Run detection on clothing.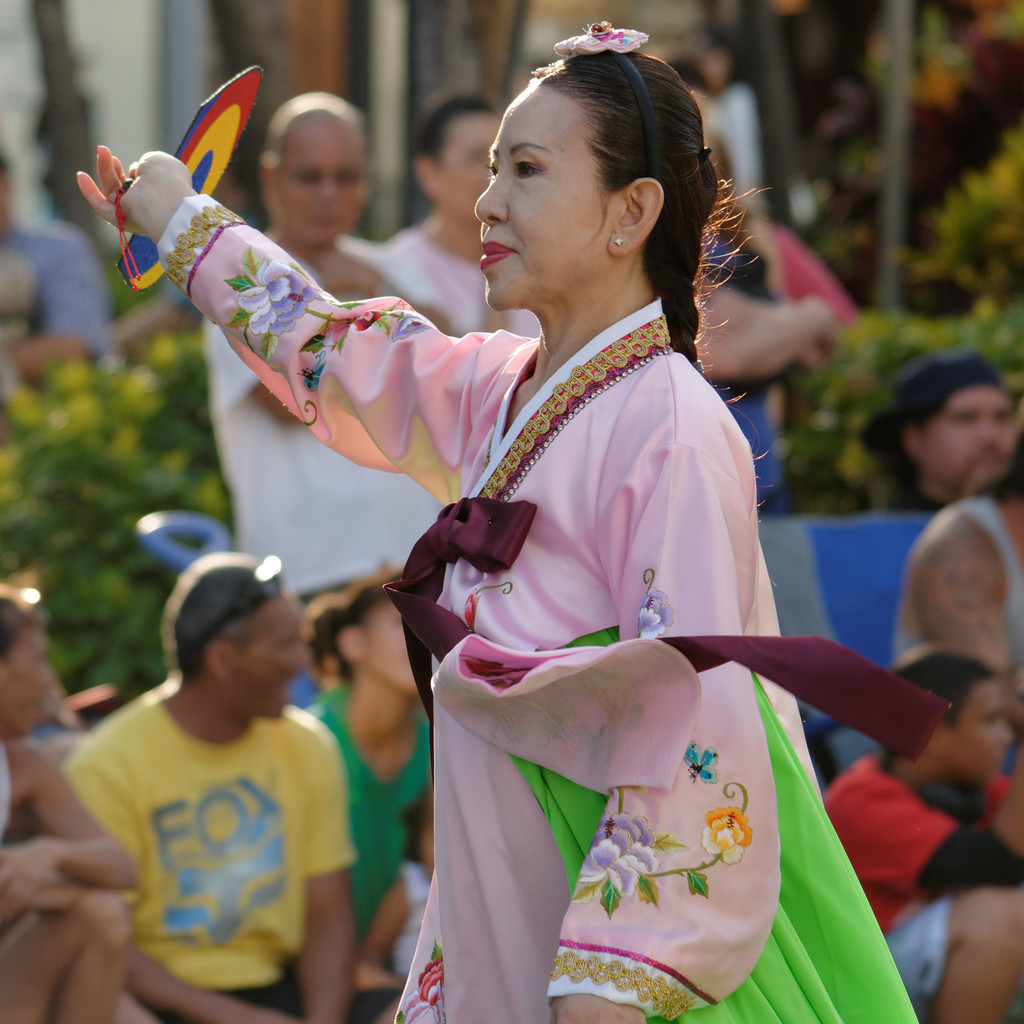
Result: {"left": 312, "top": 685, "right": 434, "bottom": 920}.
